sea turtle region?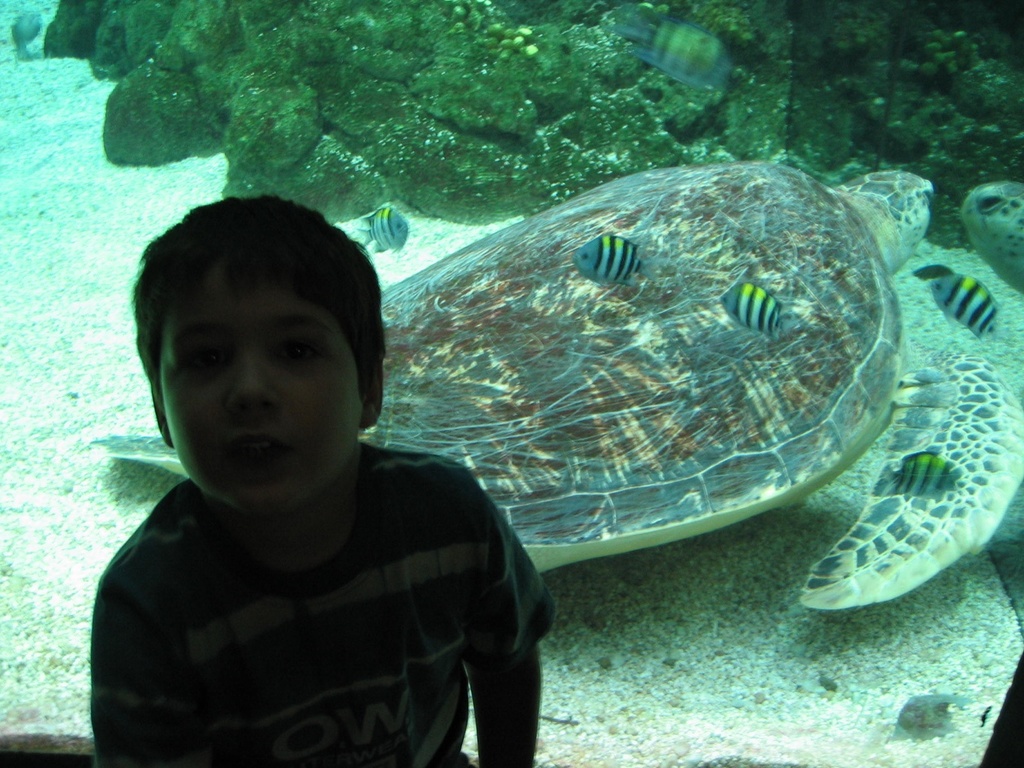
left=86, top=155, right=1023, bottom=623
